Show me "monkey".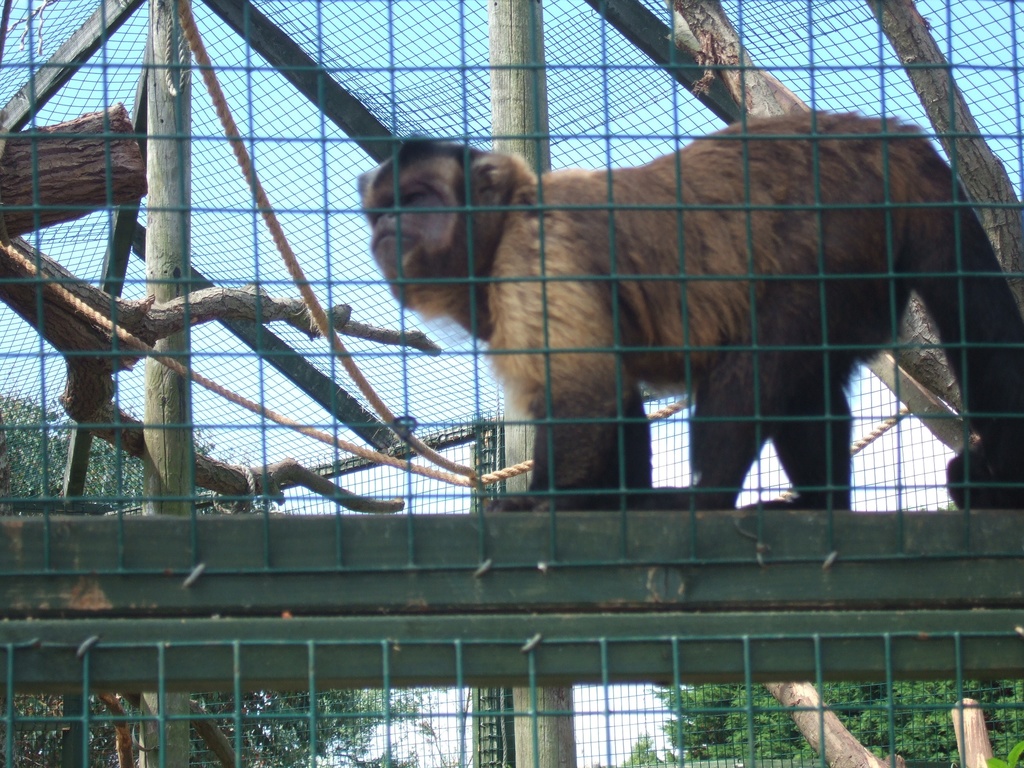
"monkey" is here: Rect(357, 108, 1023, 510).
